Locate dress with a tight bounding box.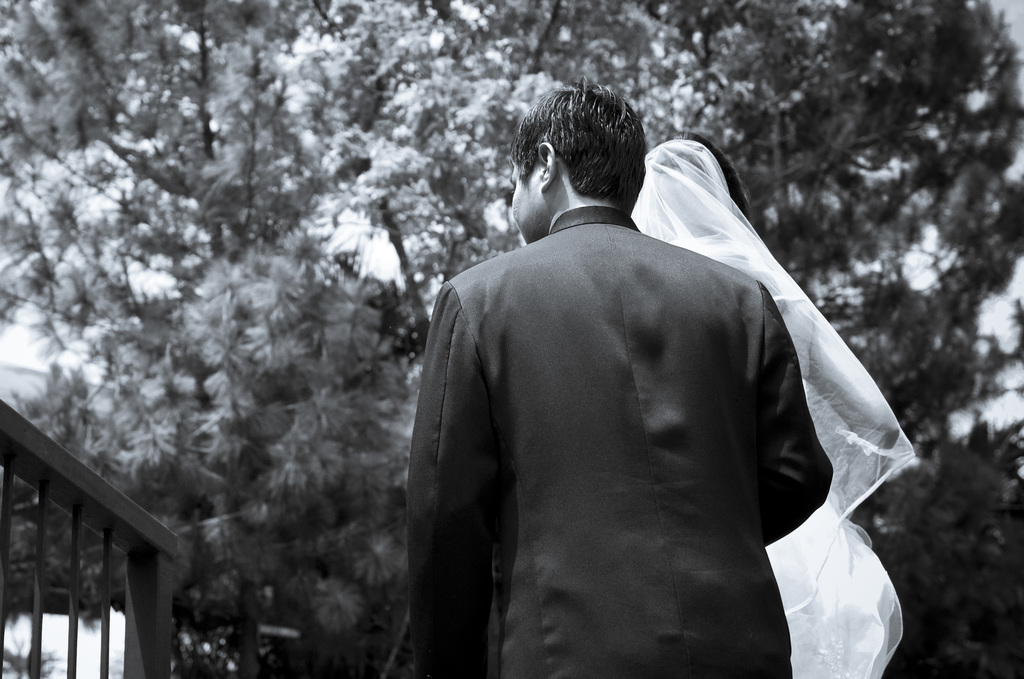
bbox=(766, 503, 906, 678).
